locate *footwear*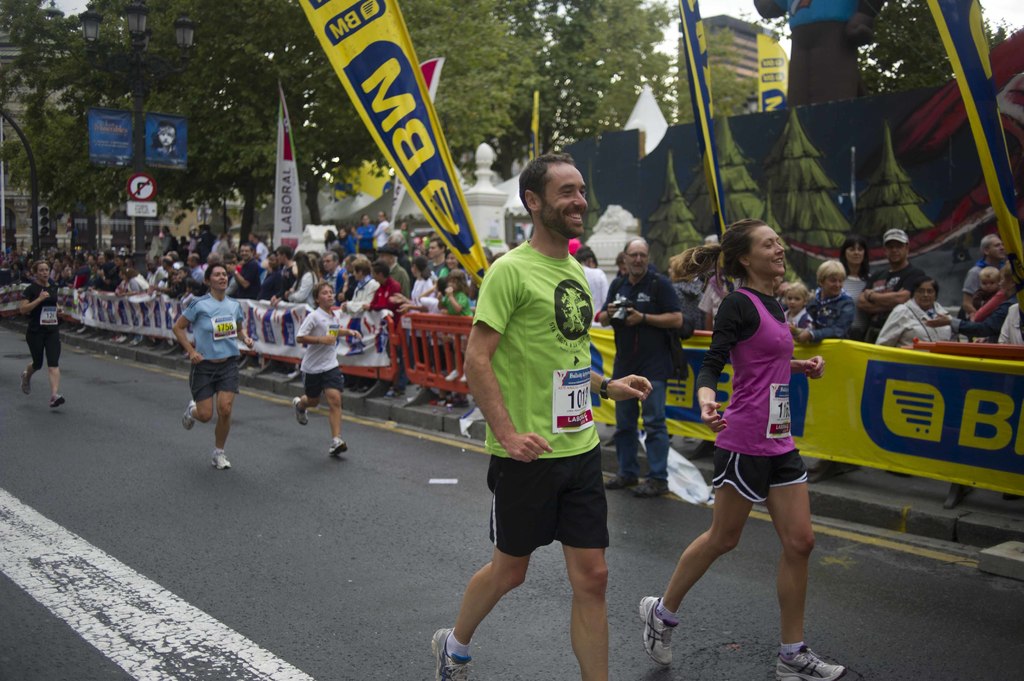
left=636, top=473, right=673, bottom=503
